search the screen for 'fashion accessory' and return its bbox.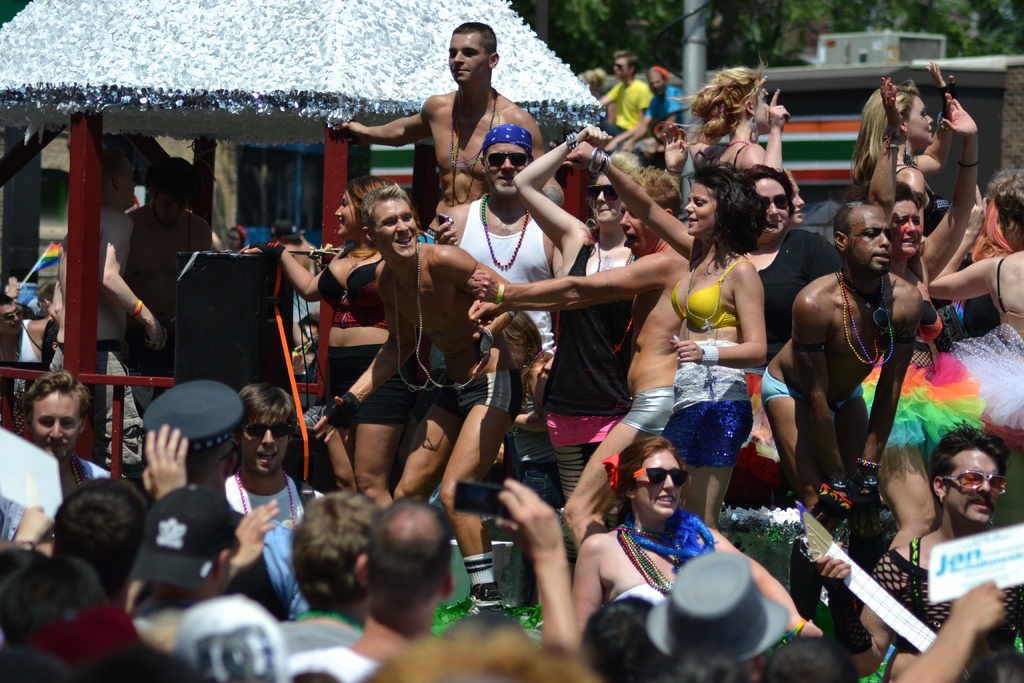
Found: crop(440, 552, 506, 619).
